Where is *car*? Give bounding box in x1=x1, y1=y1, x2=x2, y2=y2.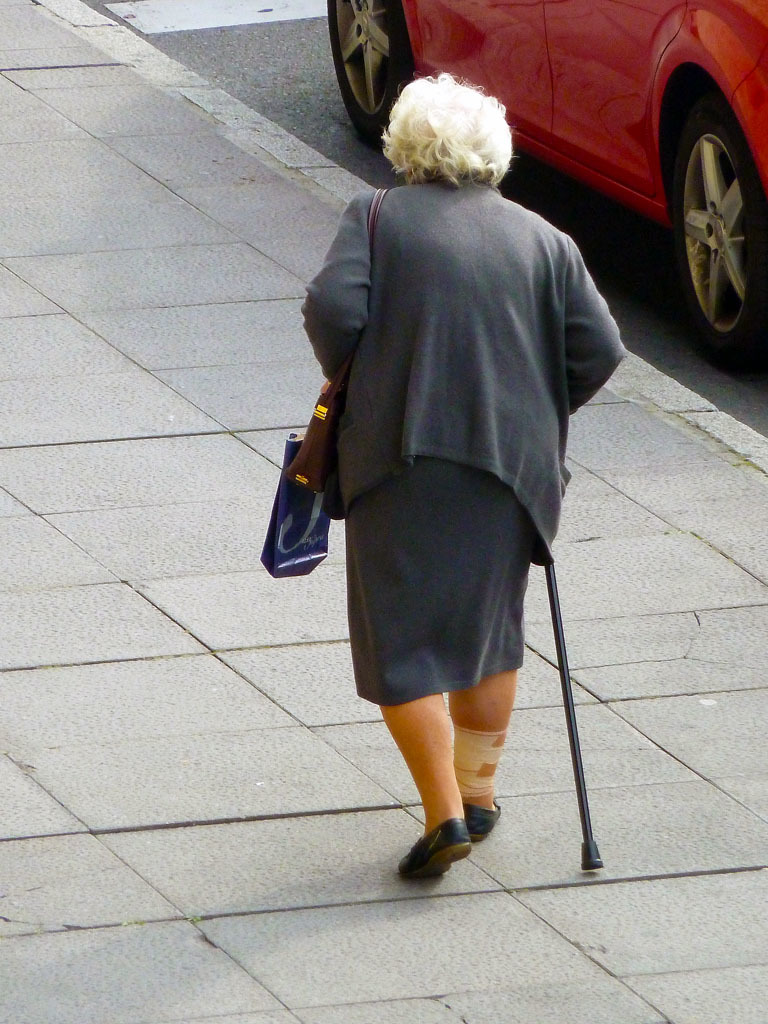
x1=318, y1=1, x2=767, y2=373.
